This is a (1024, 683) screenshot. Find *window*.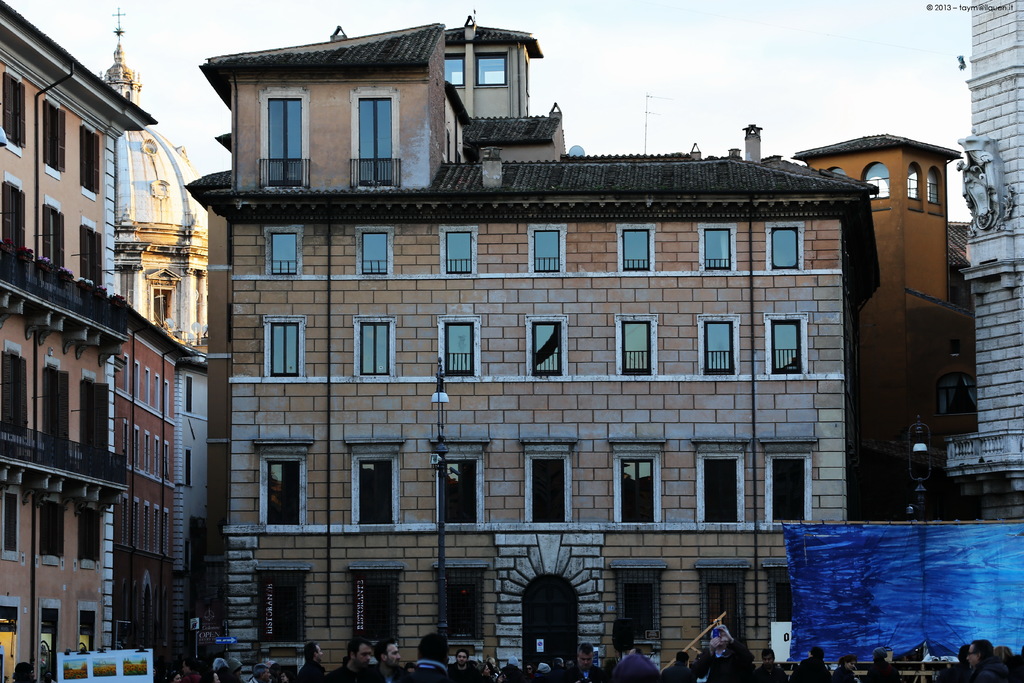
Bounding box: [442,320,474,382].
